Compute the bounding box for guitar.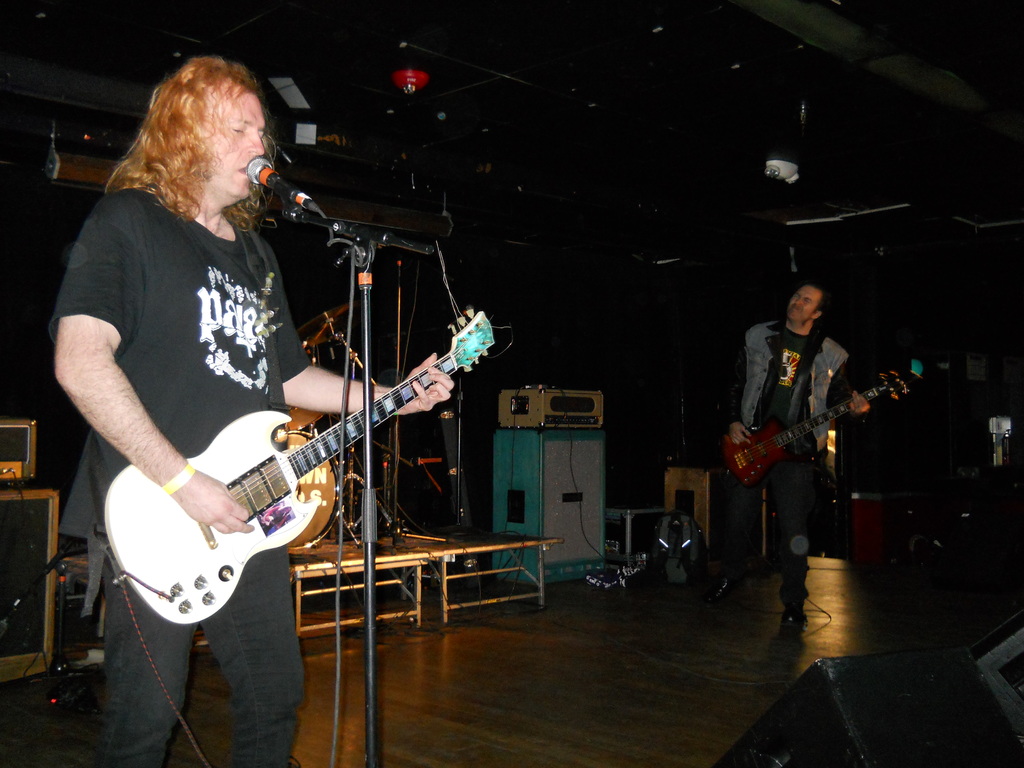
83, 307, 505, 634.
